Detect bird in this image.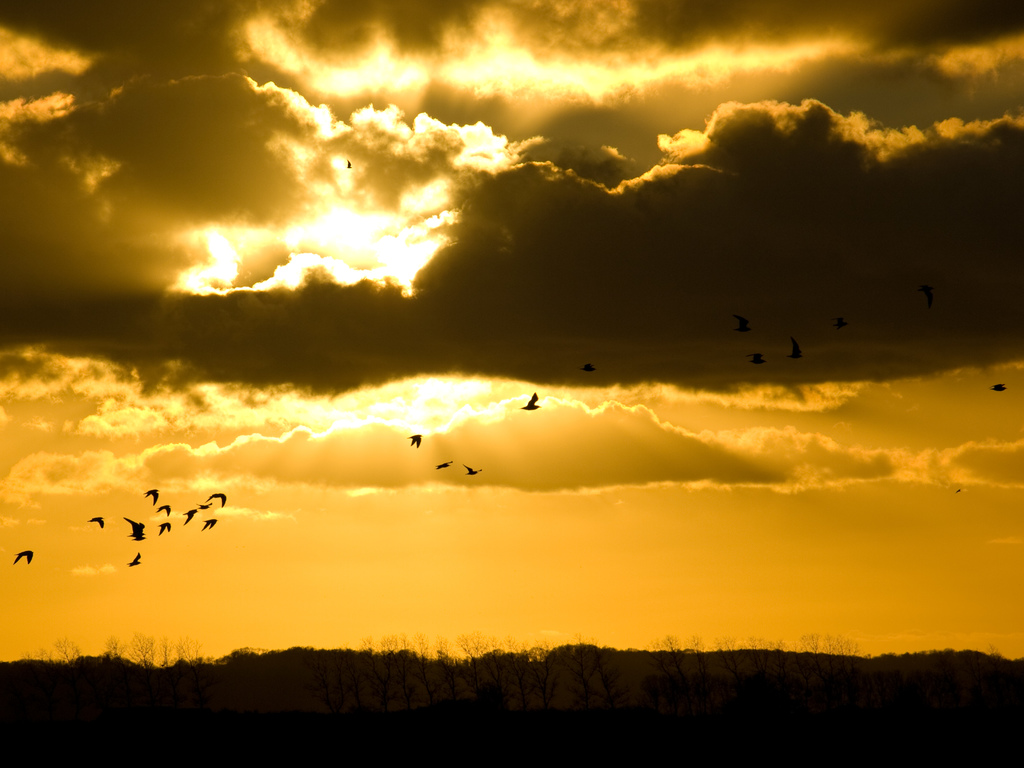
Detection: 348,158,351,172.
